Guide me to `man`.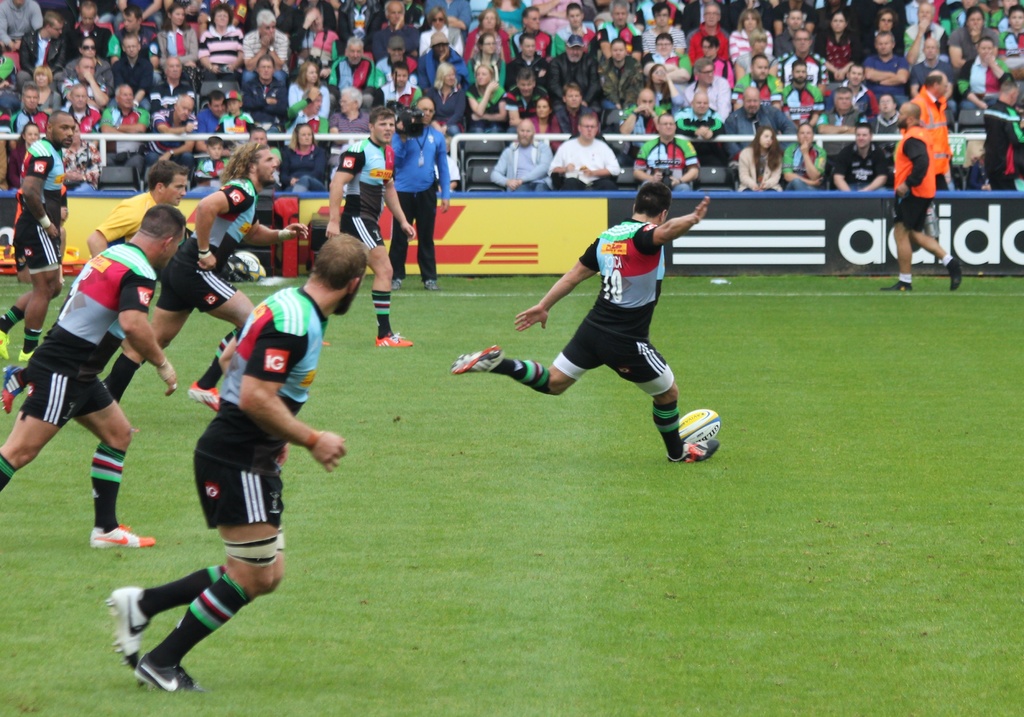
Guidance: bbox=(0, 203, 189, 547).
